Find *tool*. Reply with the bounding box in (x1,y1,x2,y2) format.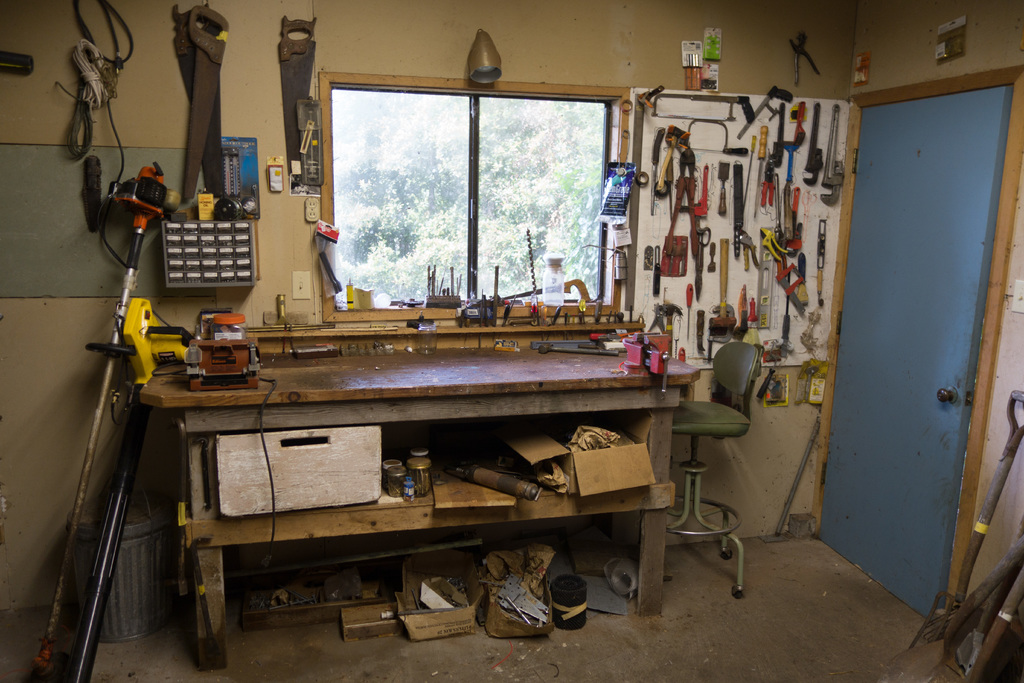
(588,301,601,321).
